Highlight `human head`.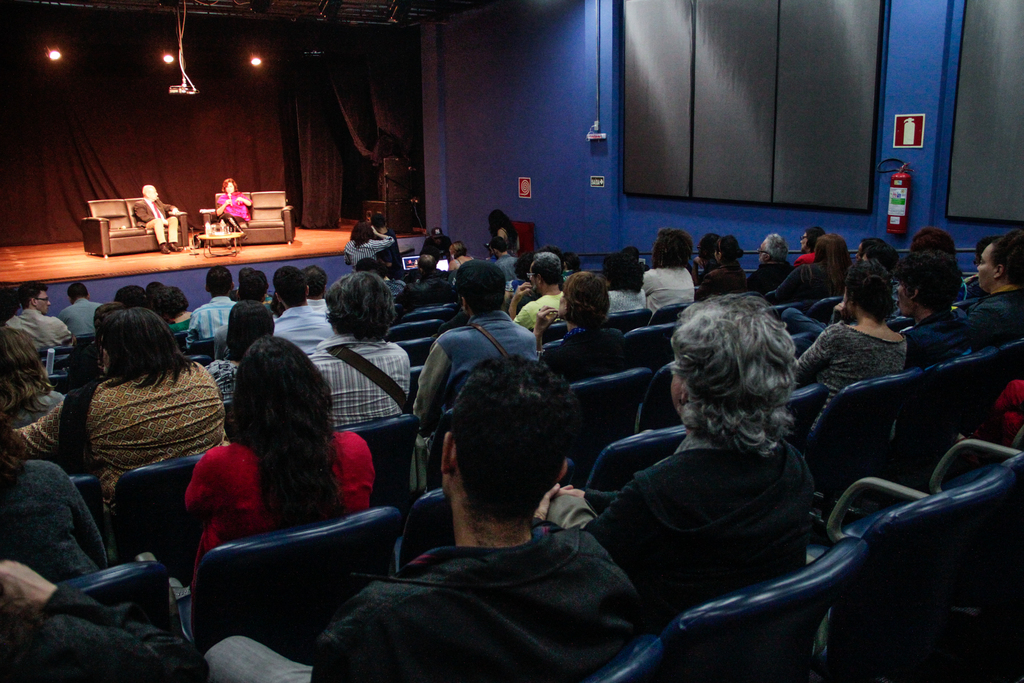
Highlighted region: locate(238, 273, 270, 302).
